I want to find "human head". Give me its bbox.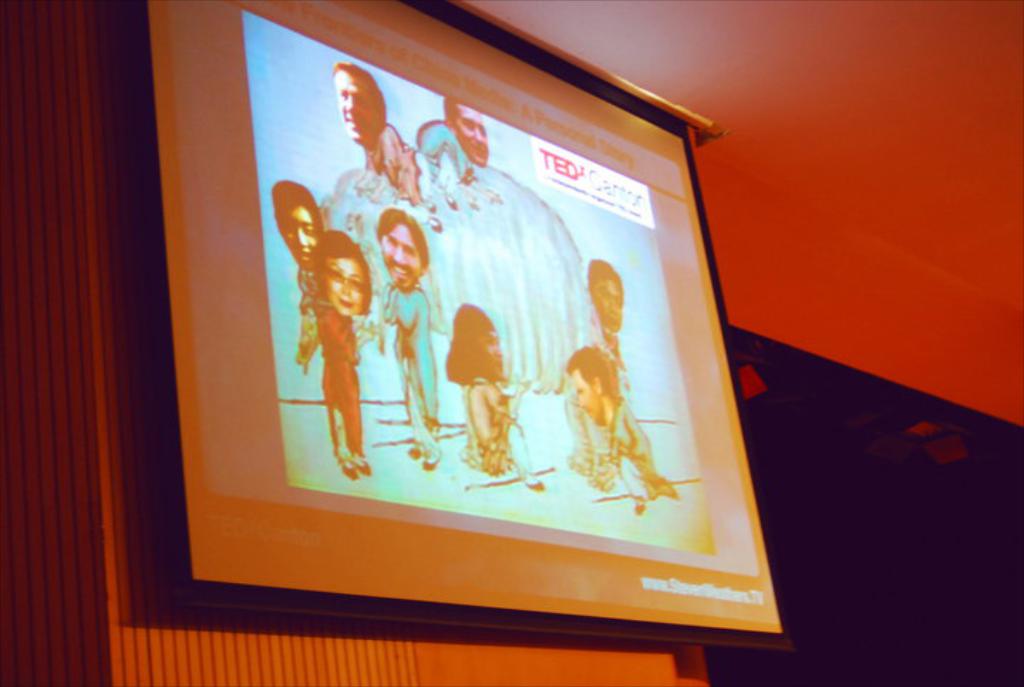
447,303,508,378.
